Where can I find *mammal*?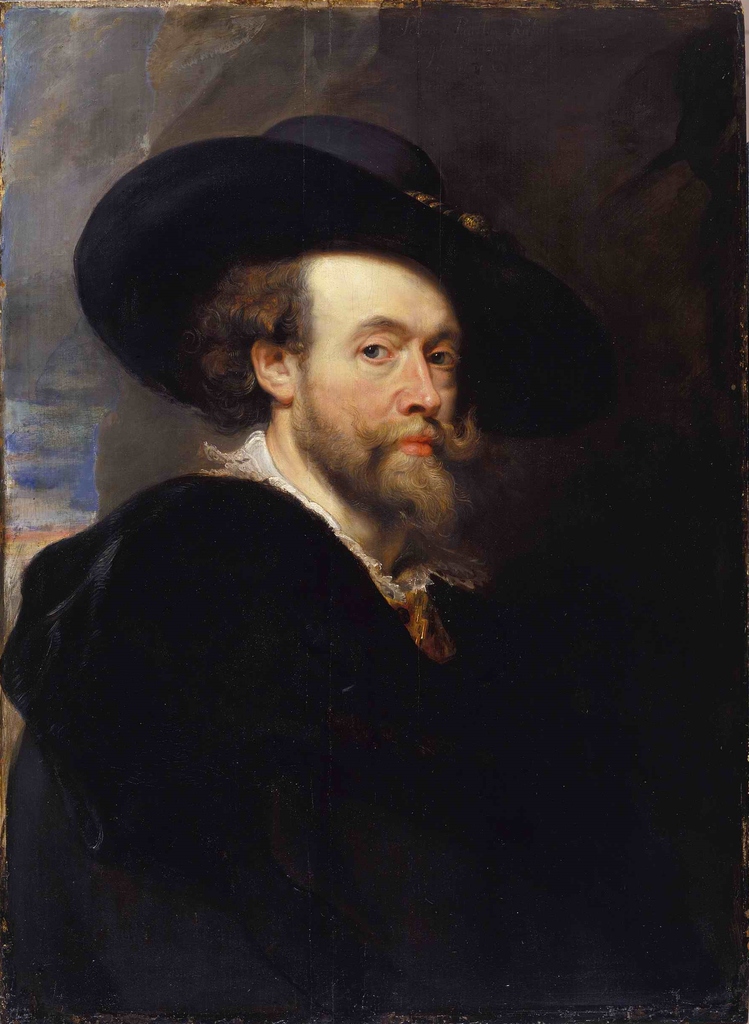
You can find it at 17, 149, 553, 970.
